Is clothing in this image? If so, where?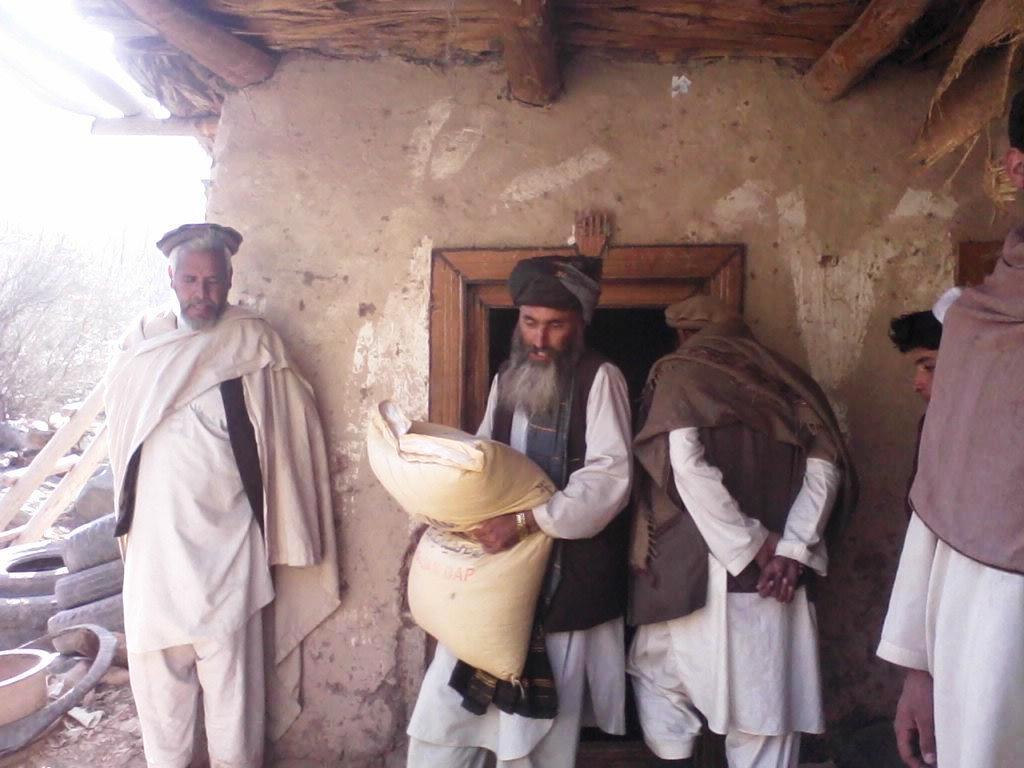
Yes, at 97:308:344:767.
